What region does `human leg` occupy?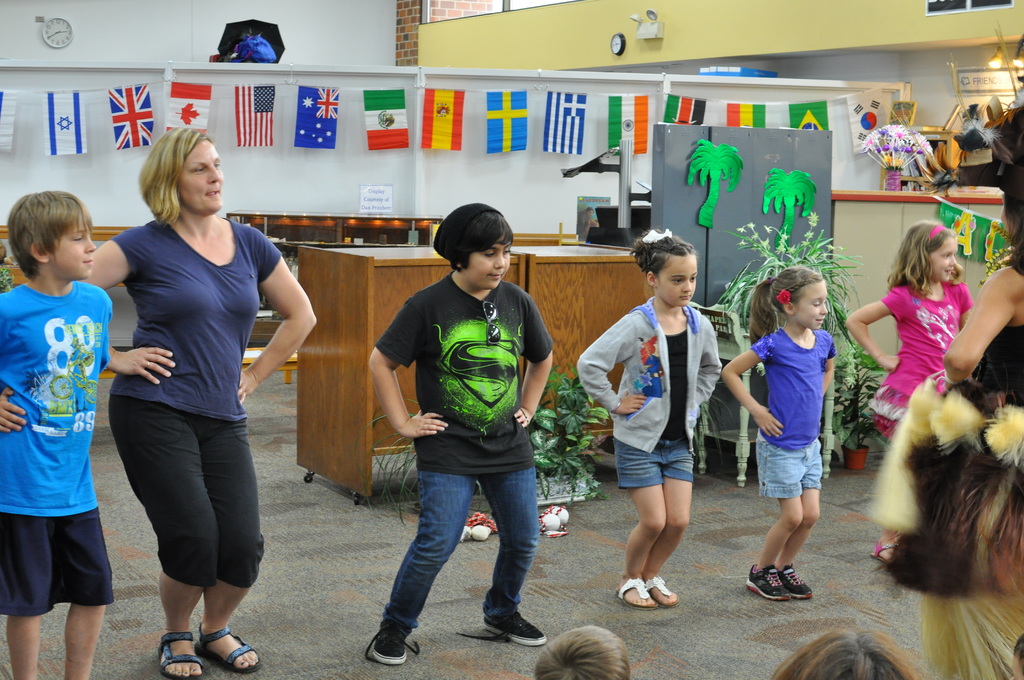
box=[618, 417, 696, 610].
